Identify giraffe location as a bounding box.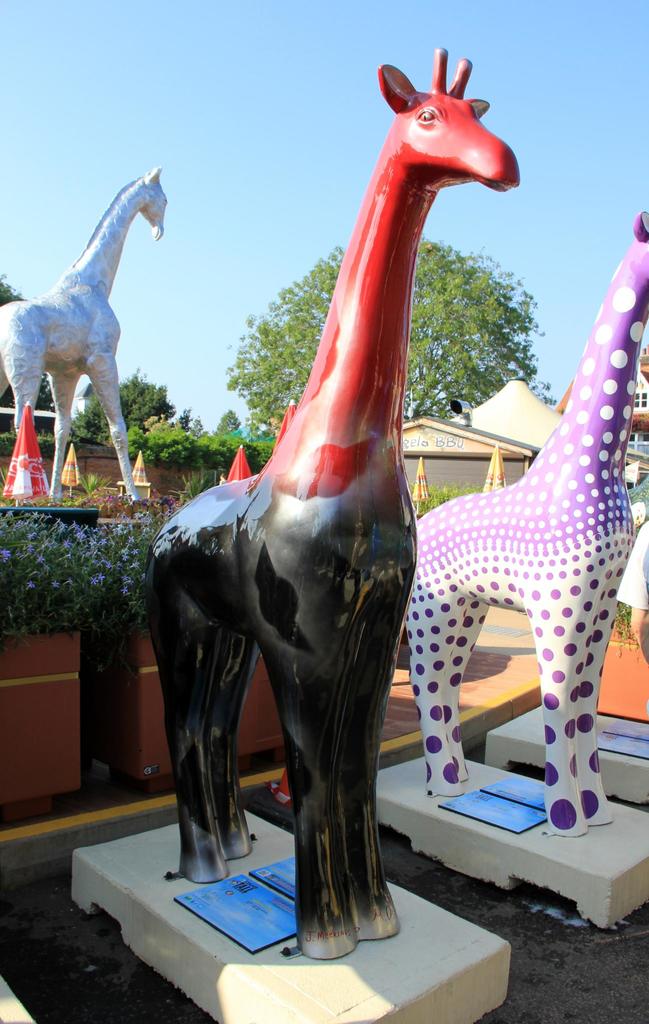
left=145, top=42, right=516, bottom=963.
